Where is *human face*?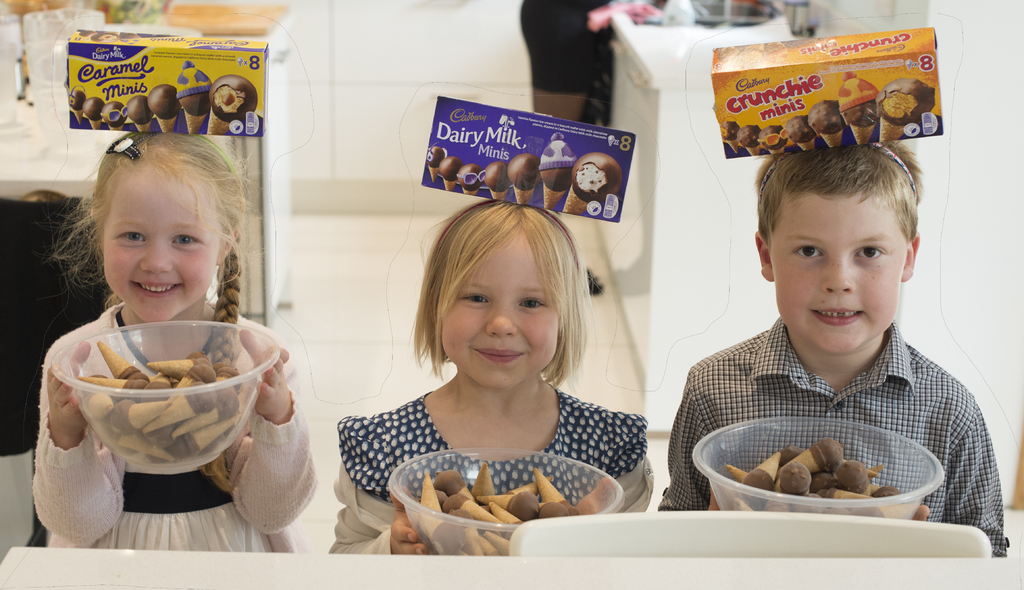
pyautogui.locateOnScreen(99, 174, 218, 323).
